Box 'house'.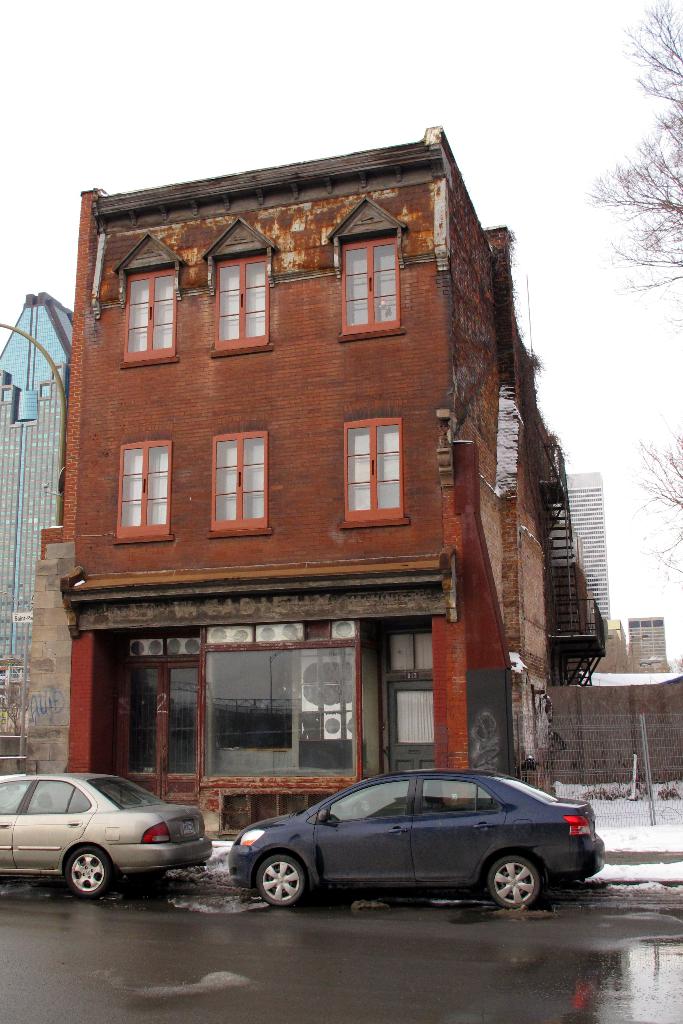
[x1=60, y1=112, x2=582, y2=826].
